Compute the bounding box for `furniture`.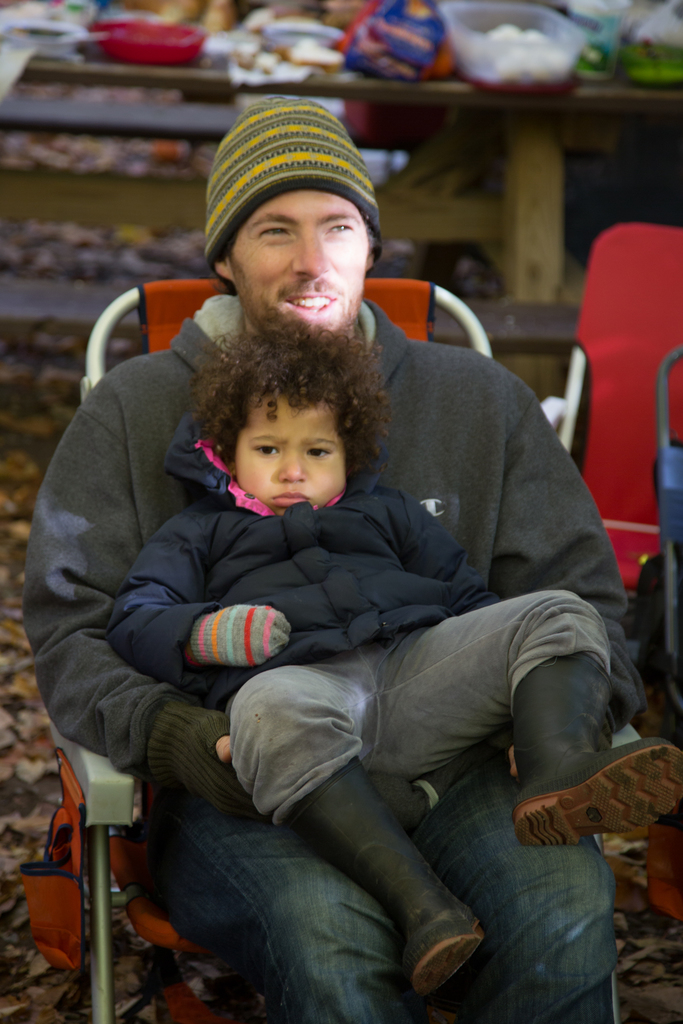
{"left": 541, "top": 219, "right": 682, "bottom": 588}.
